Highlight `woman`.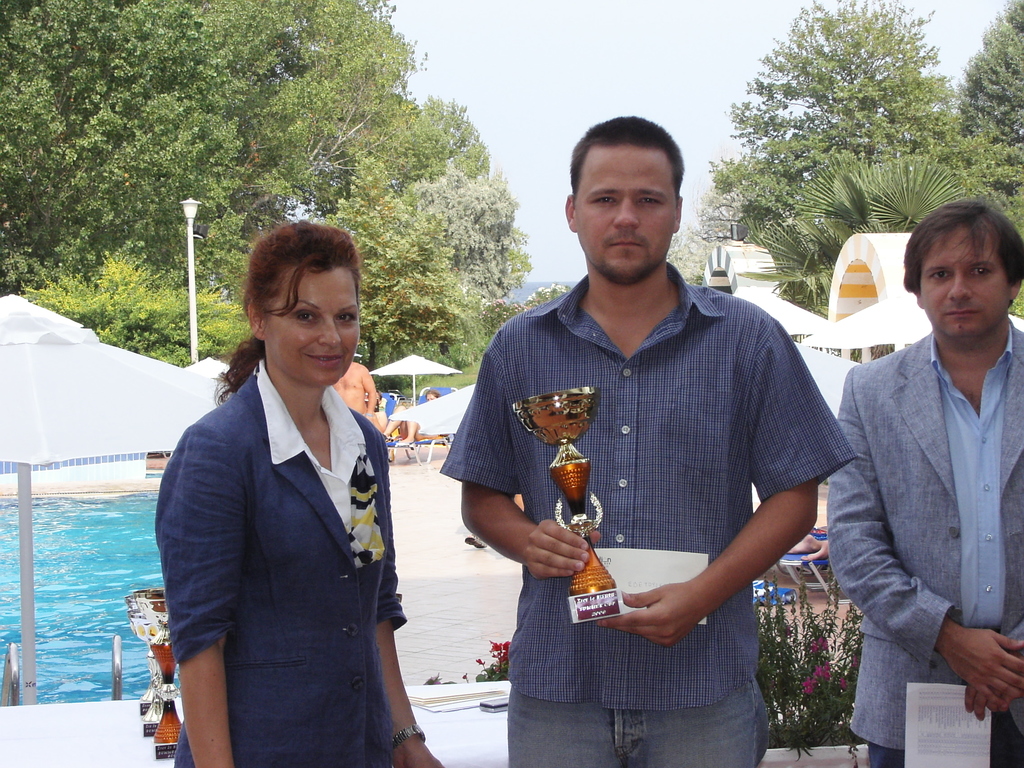
Highlighted region: bbox=(162, 221, 419, 767).
